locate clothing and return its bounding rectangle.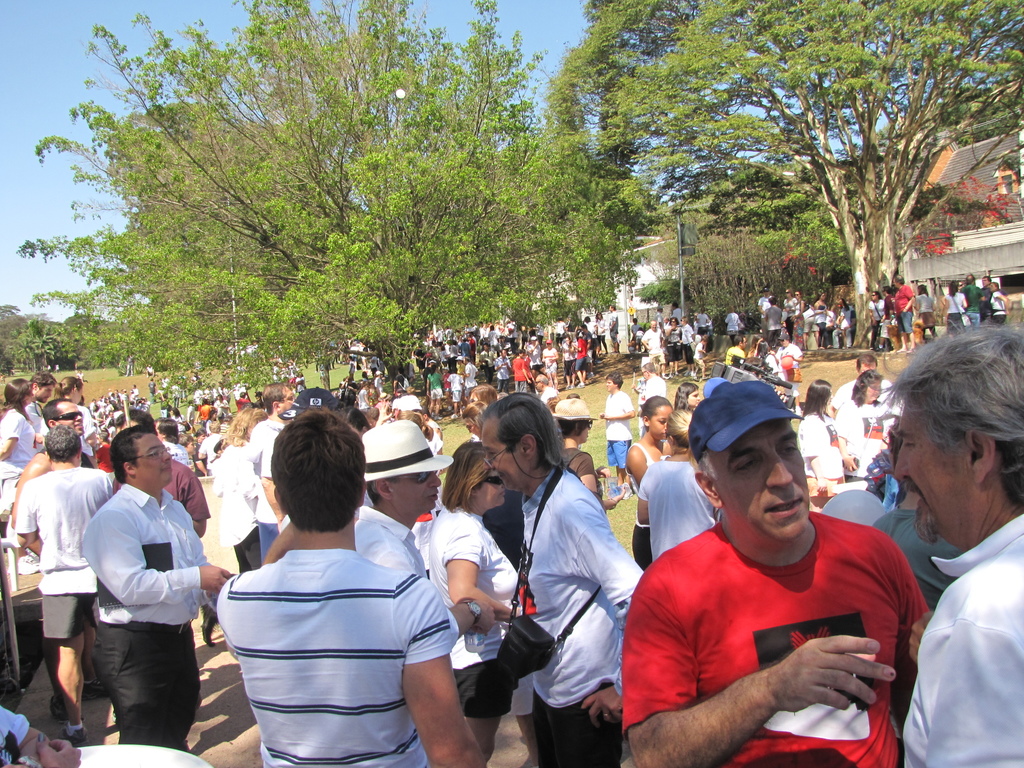
990, 285, 1007, 324.
